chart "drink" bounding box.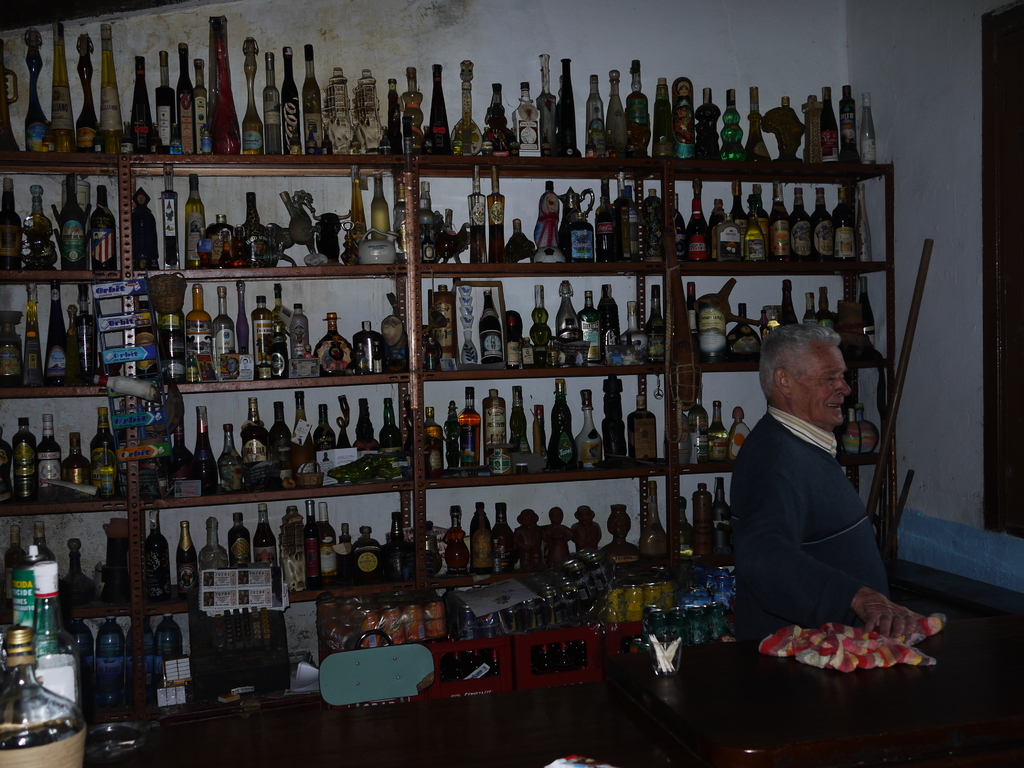
Charted: BBox(316, 312, 355, 374).
